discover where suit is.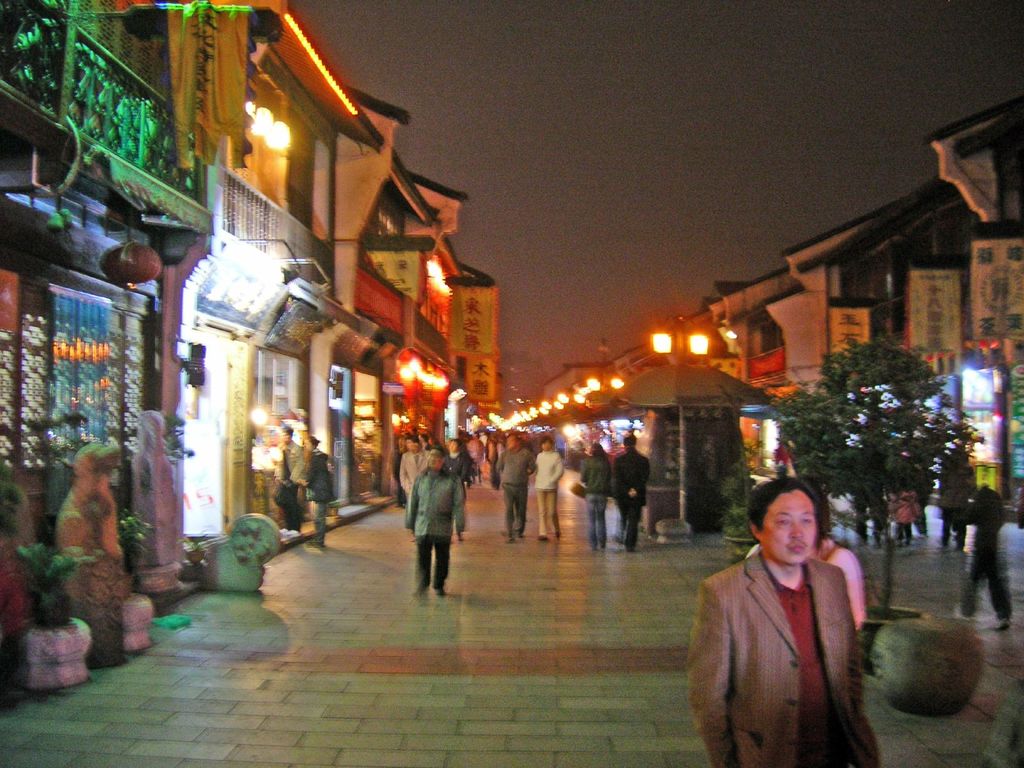
Discovered at <bbox>683, 511, 893, 765</bbox>.
